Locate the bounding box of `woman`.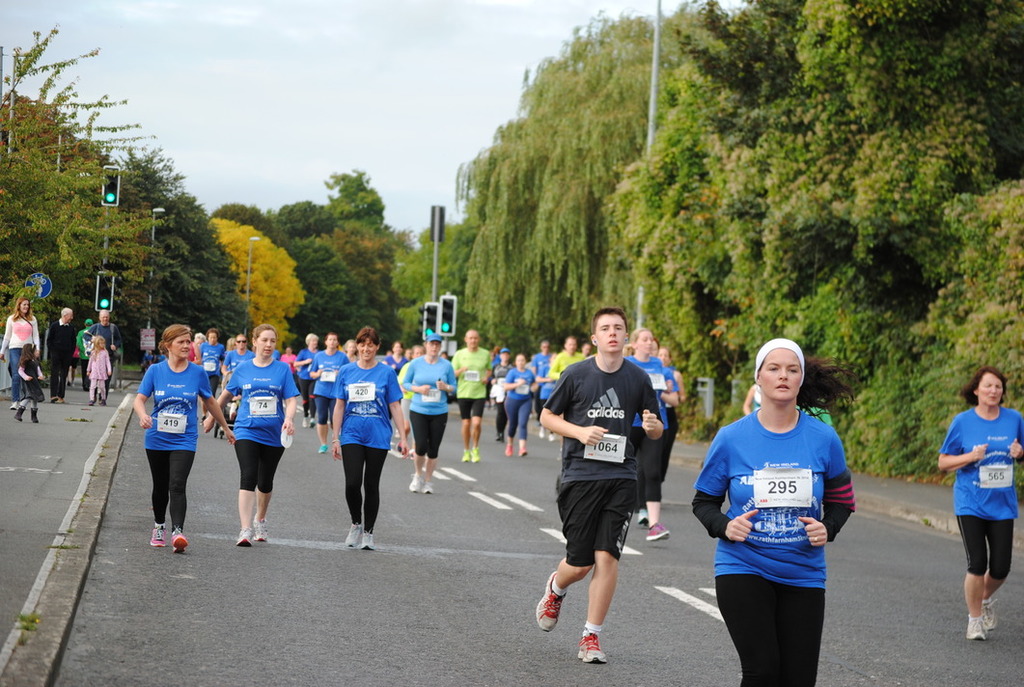
Bounding box: Rect(502, 345, 546, 453).
